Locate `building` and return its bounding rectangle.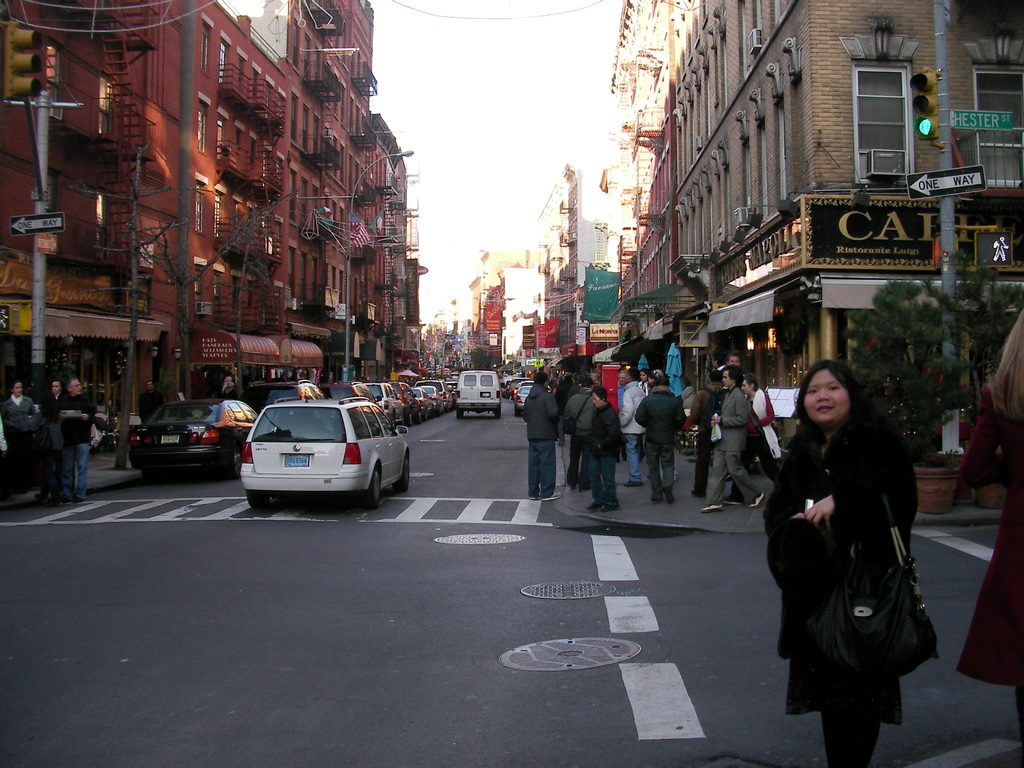
Rect(0, 0, 426, 422).
